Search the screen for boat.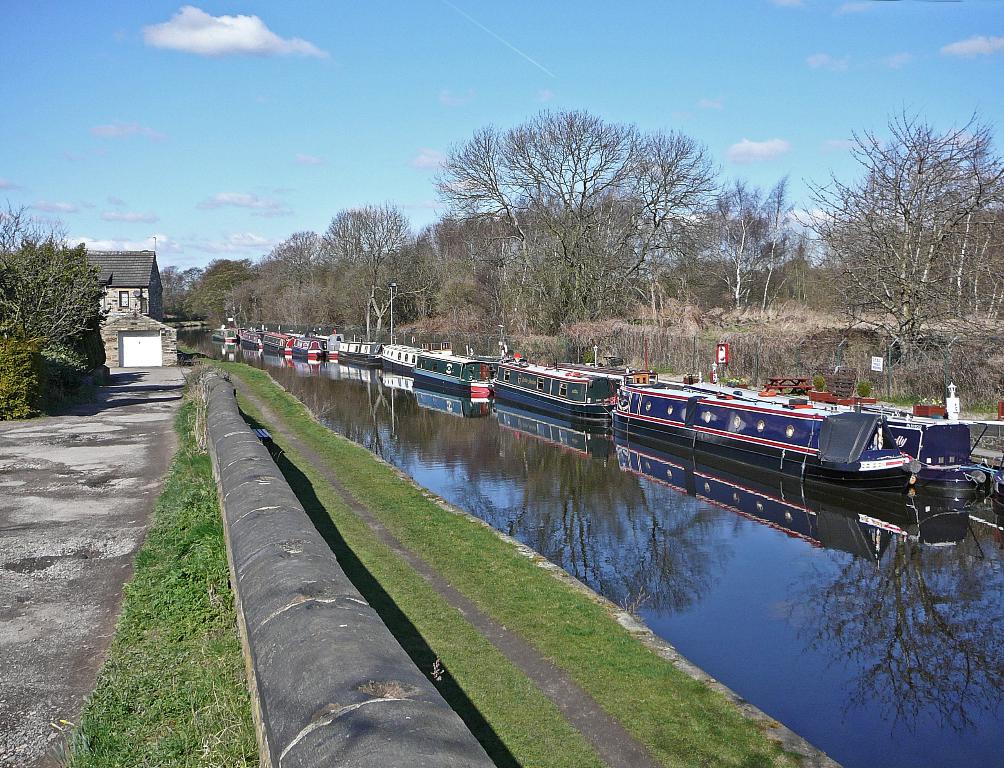
Found at [409,345,494,395].
